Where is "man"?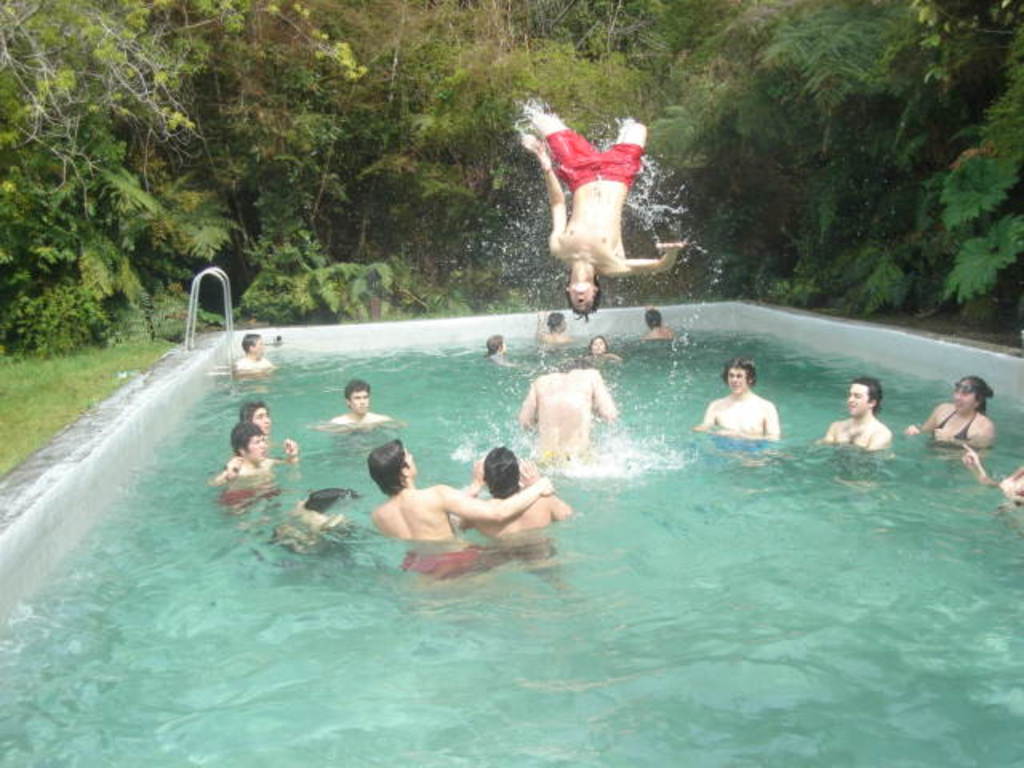
select_region(686, 362, 779, 443).
